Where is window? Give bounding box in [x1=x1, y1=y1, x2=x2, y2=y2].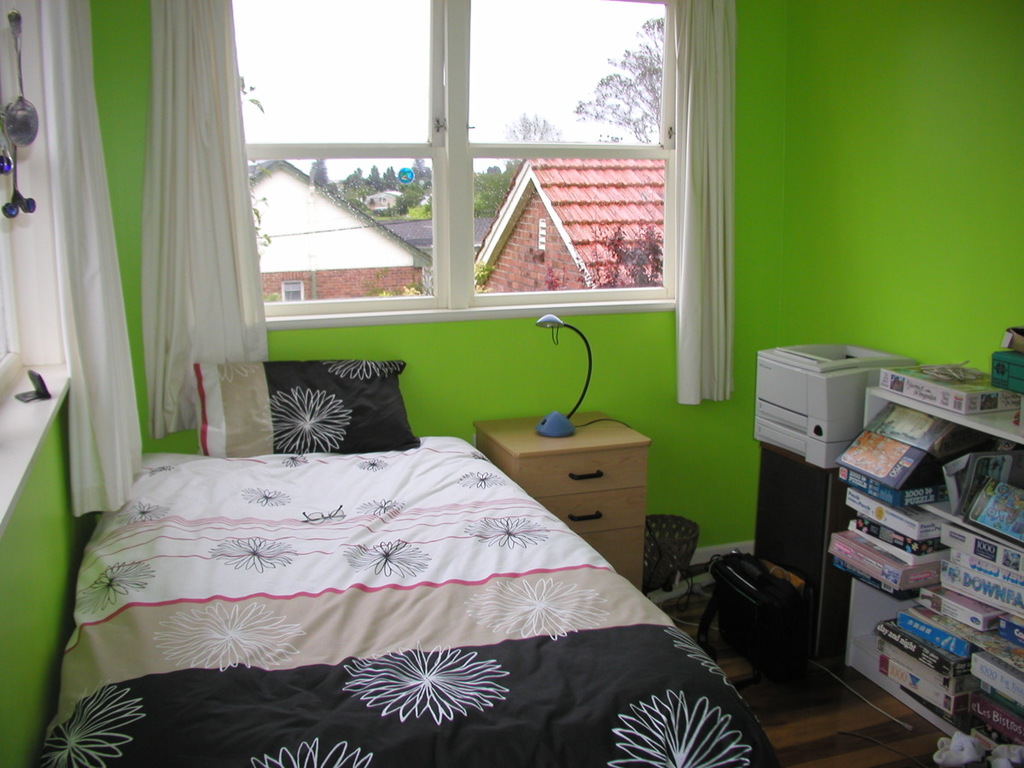
[x1=227, y1=0, x2=676, y2=313].
